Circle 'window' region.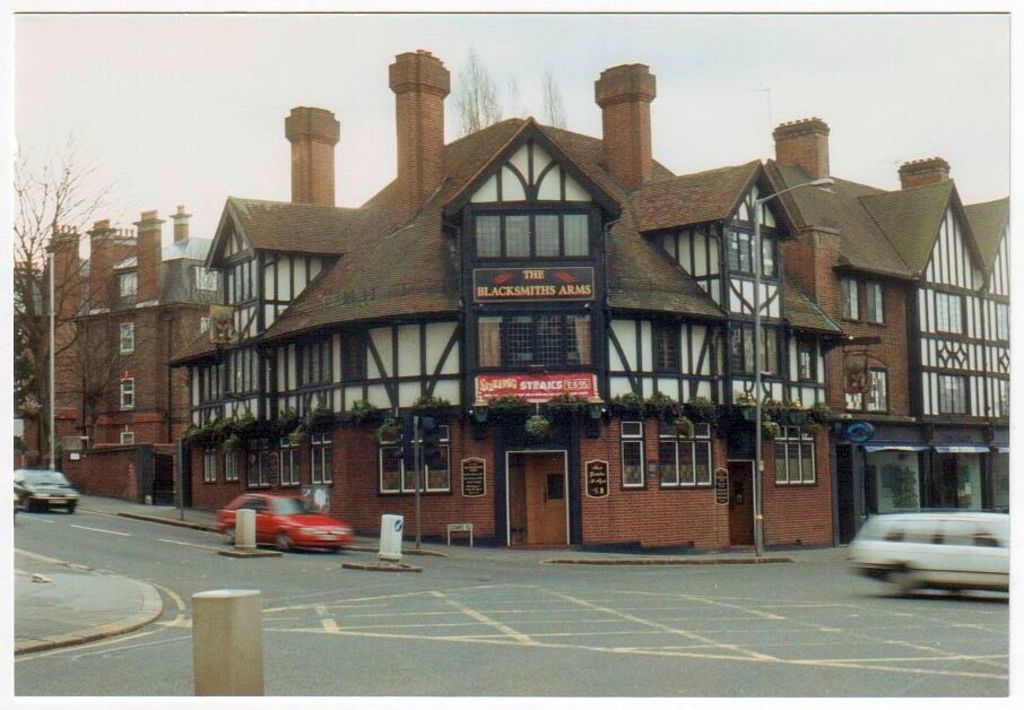
Region: [262,339,292,386].
